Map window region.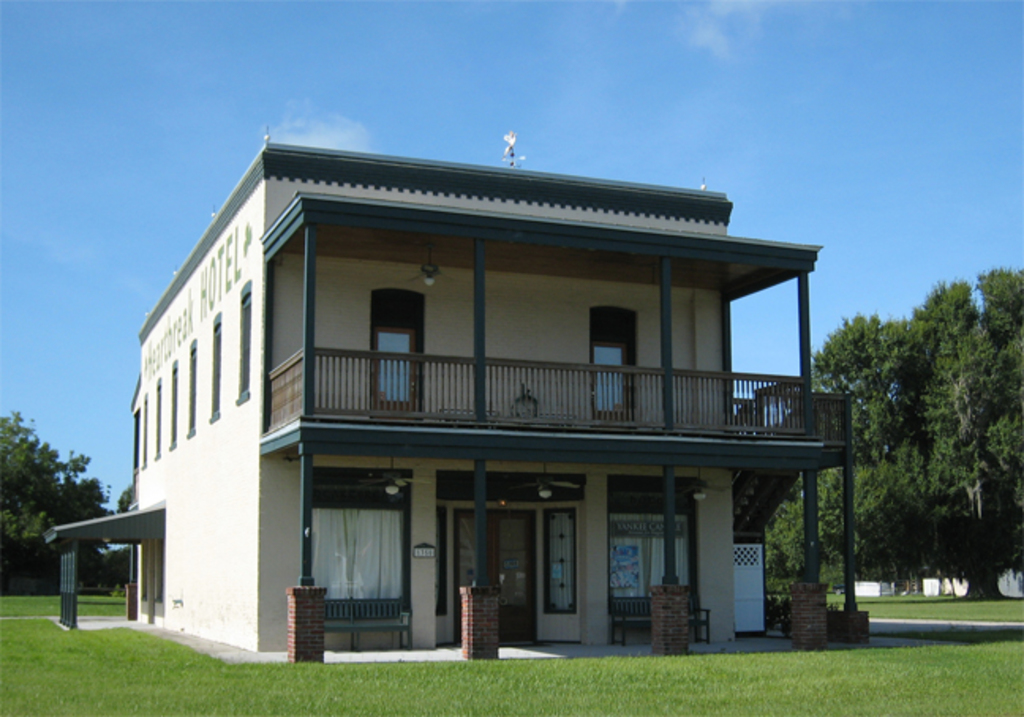
Mapped to <bbox>168, 352, 182, 455</bbox>.
